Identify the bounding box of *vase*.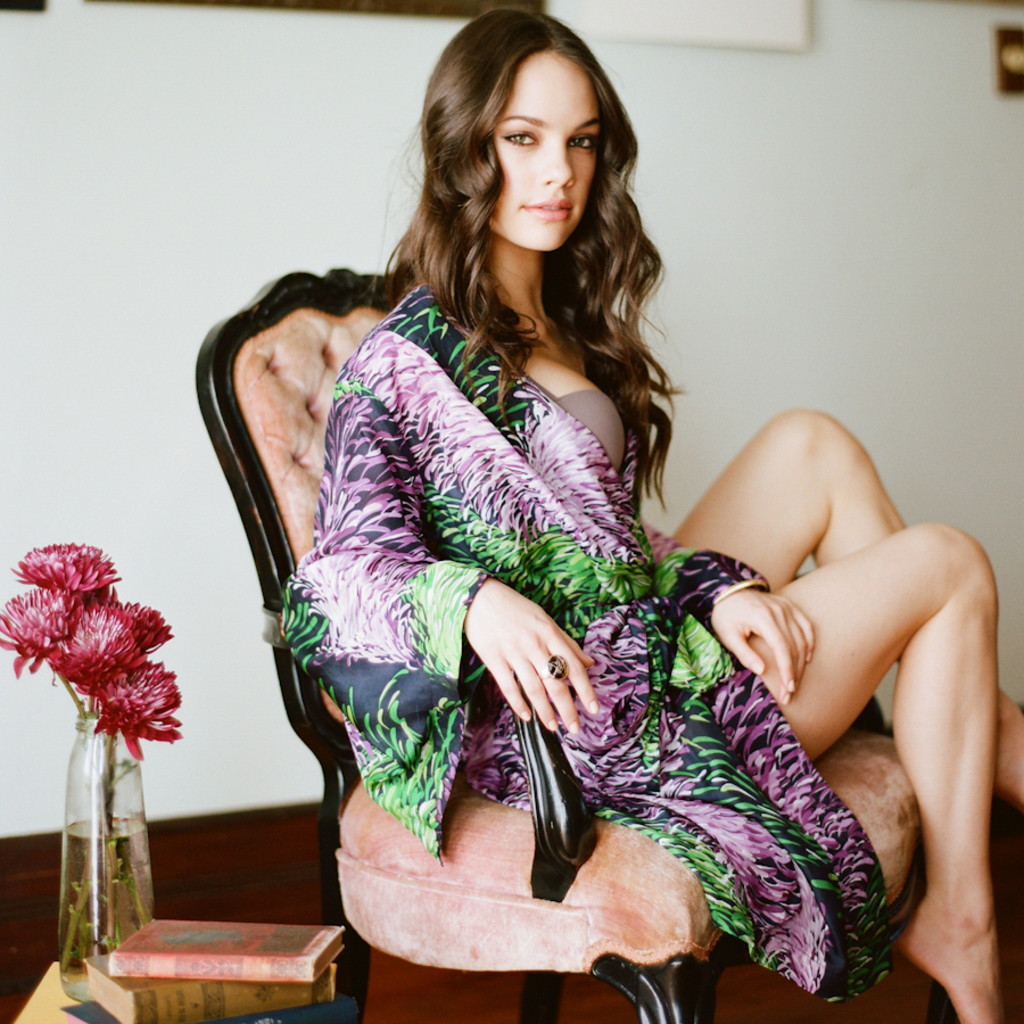
bbox(56, 711, 155, 1006).
